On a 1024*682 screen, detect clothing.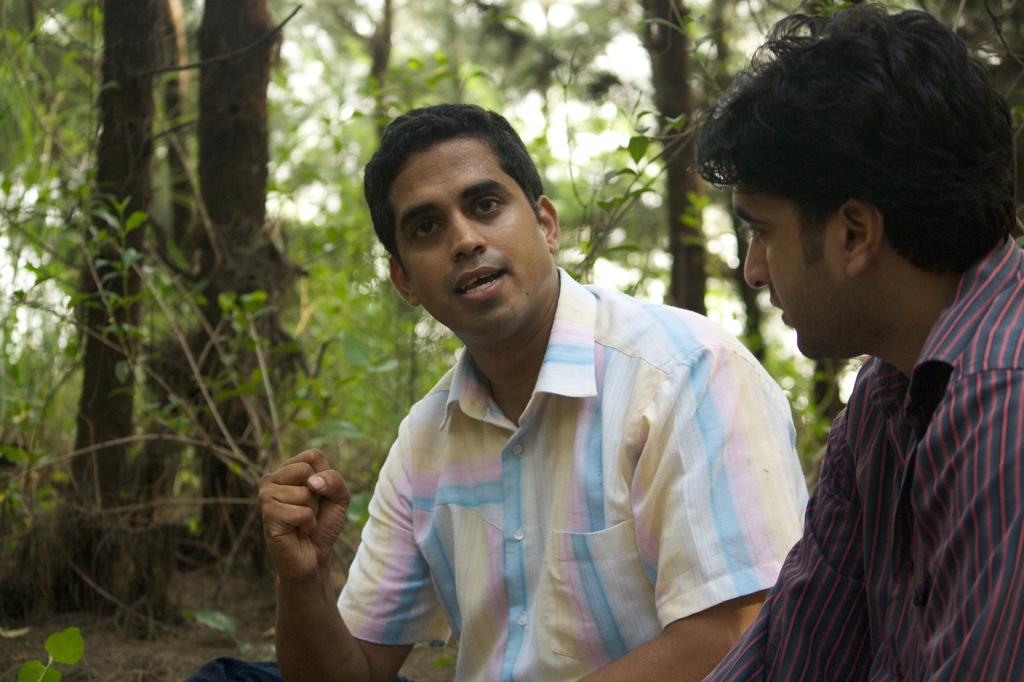
698, 225, 1023, 681.
